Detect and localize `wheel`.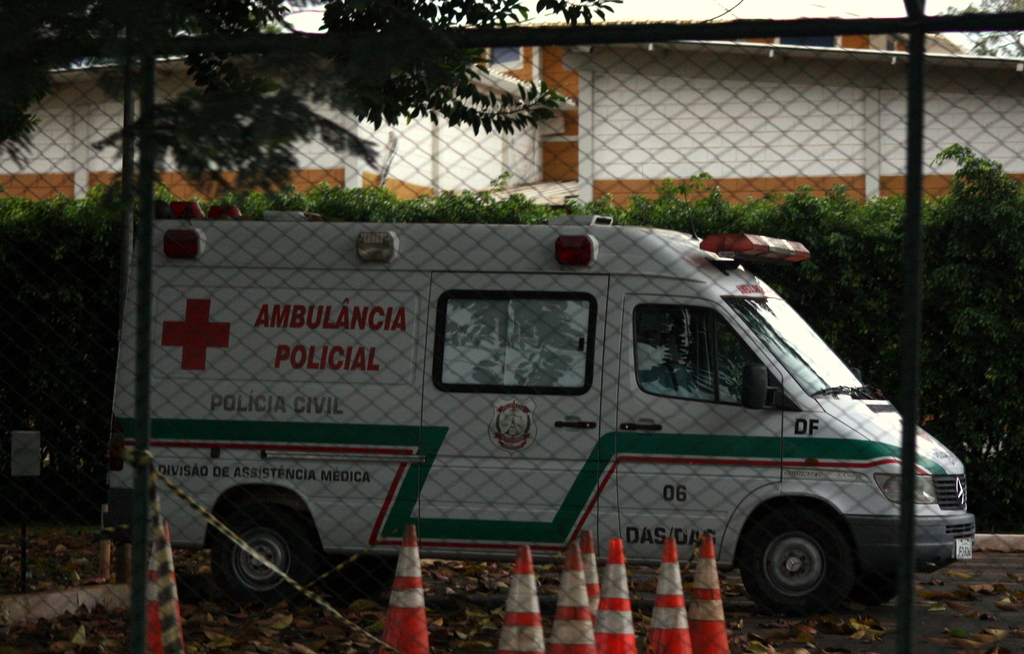
Localized at [left=858, top=569, right=901, bottom=610].
